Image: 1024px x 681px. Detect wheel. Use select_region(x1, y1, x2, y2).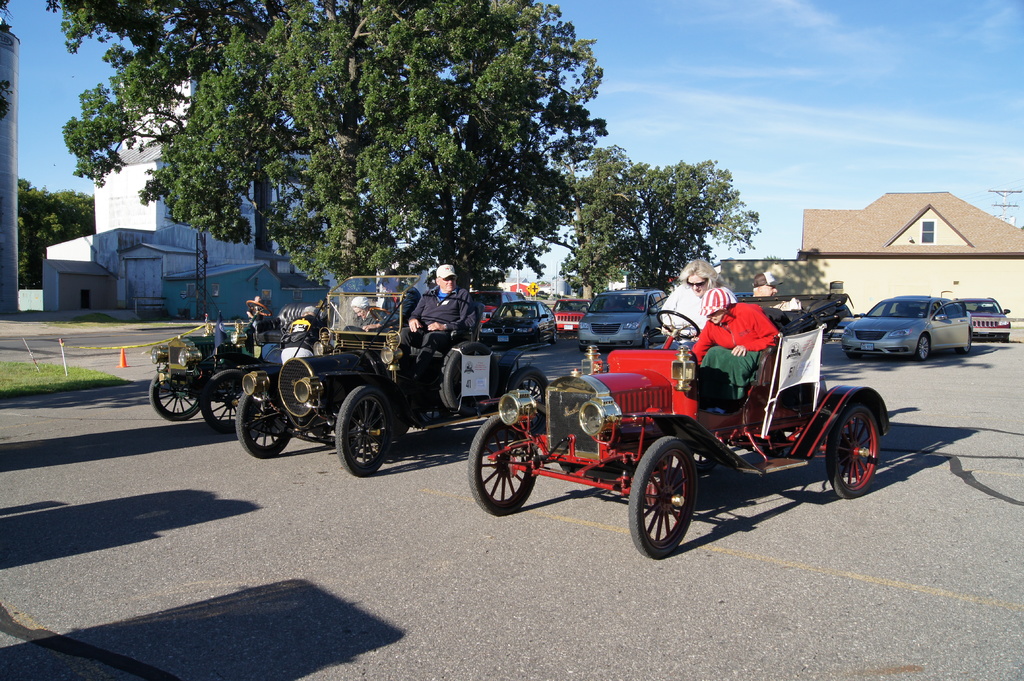
select_region(235, 389, 295, 462).
